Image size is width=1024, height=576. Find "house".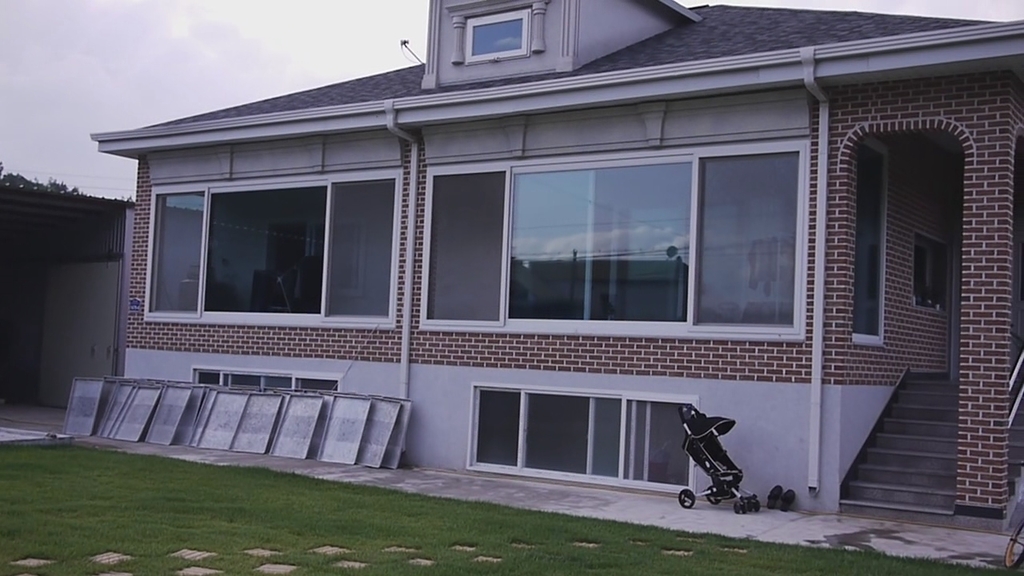
<region>74, 0, 1023, 498</region>.
